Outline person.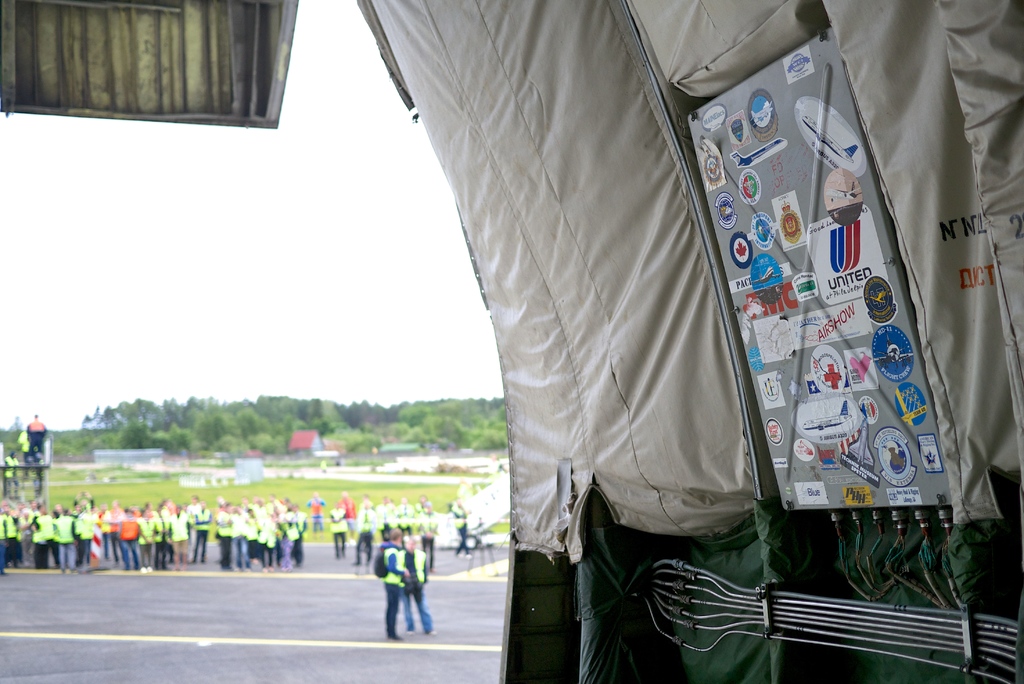
Outline: locate(23, 409, 48, 472).
